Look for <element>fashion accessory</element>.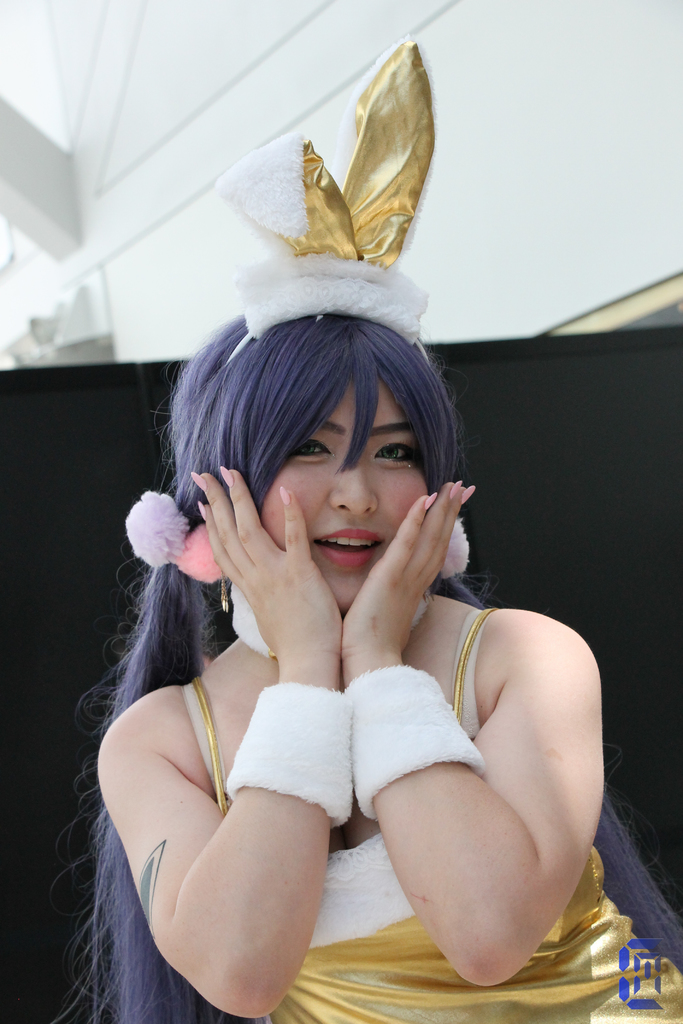
Found: rect(227, 512, 459, 659).
